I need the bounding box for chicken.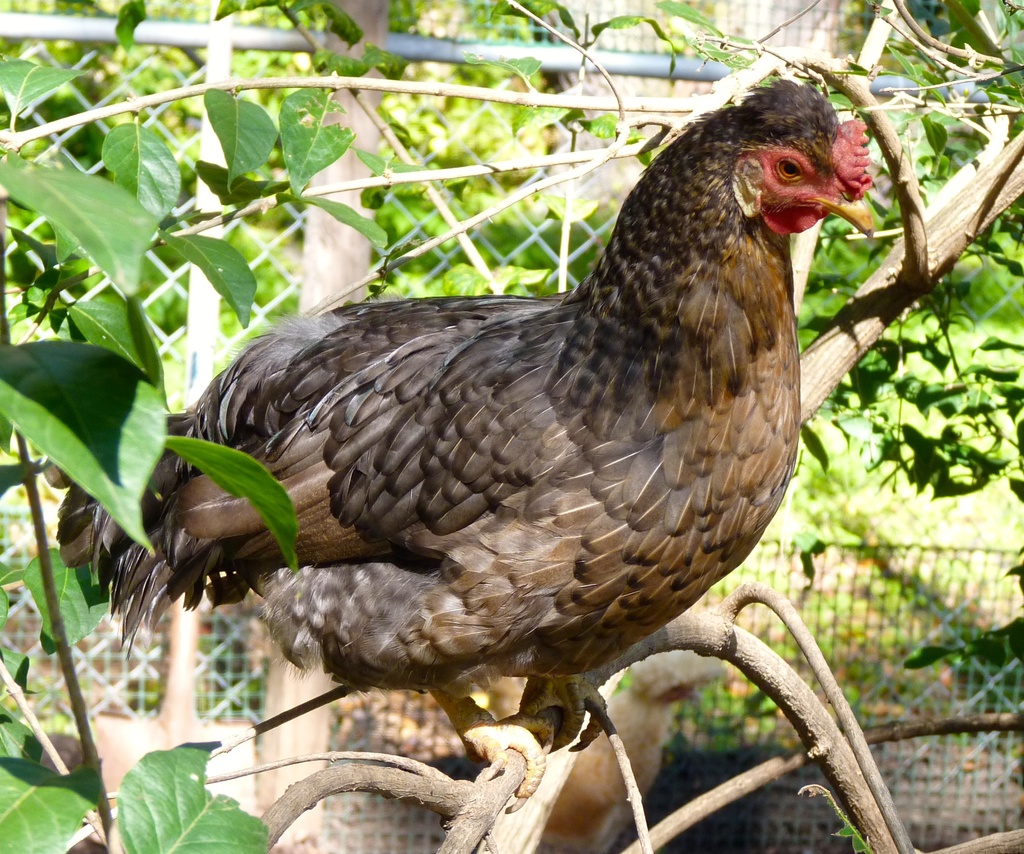
Here it is: [142, 86, 825, 823].
